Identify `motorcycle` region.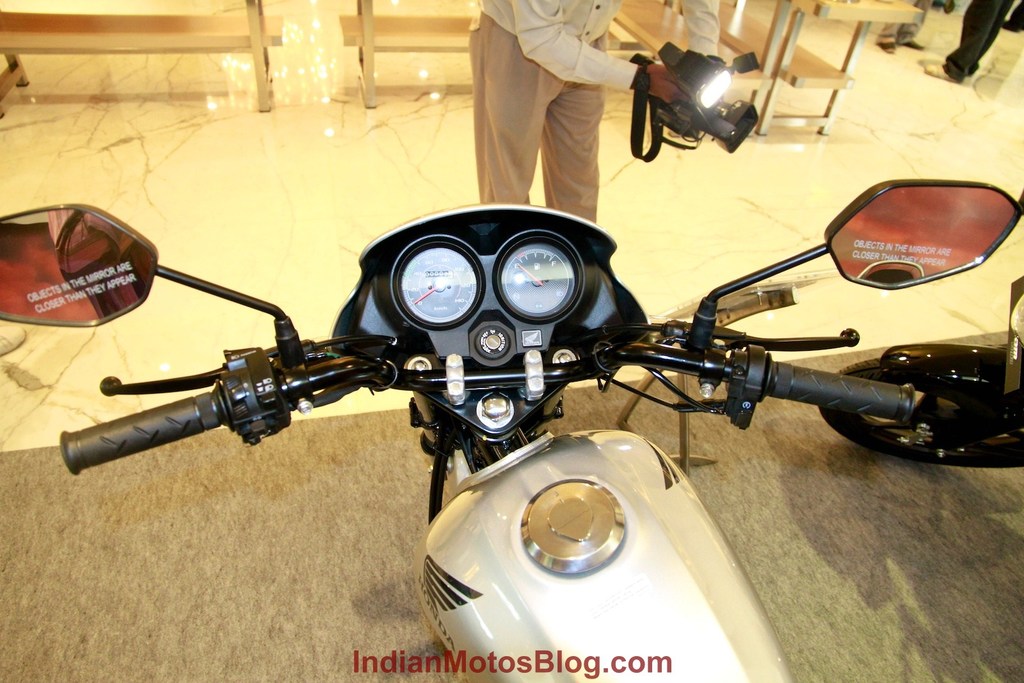
Region: region(20, 156, 1005, 666).
